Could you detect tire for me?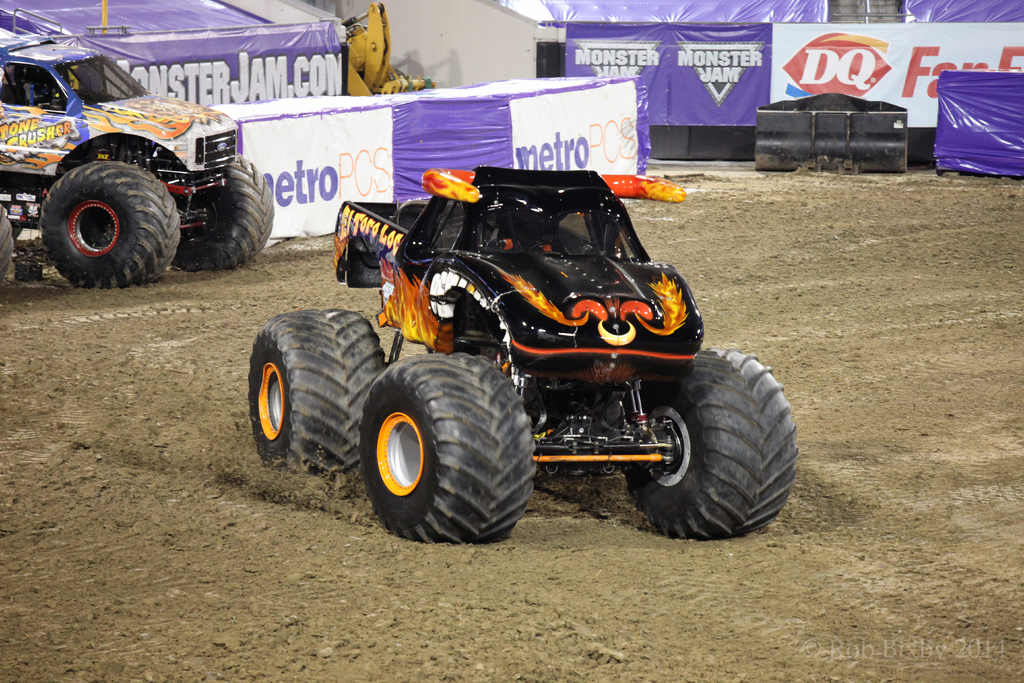
Detection result: x1=40 y1=160 x2=181 y2=290.
